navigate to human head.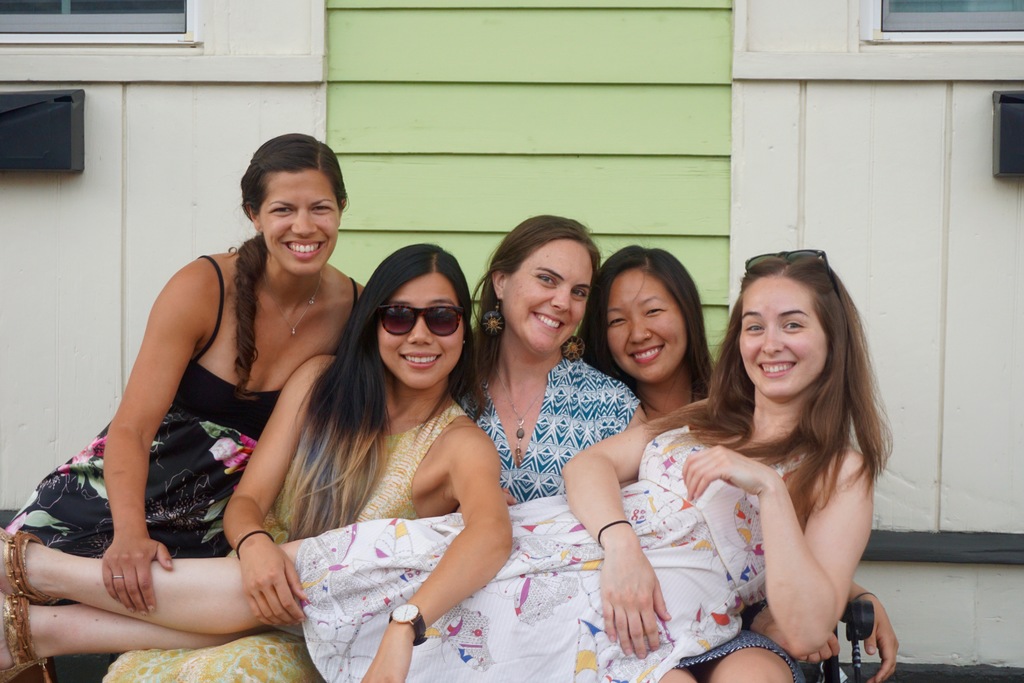
Navigation target: locate(480, 212, 604, 352).
